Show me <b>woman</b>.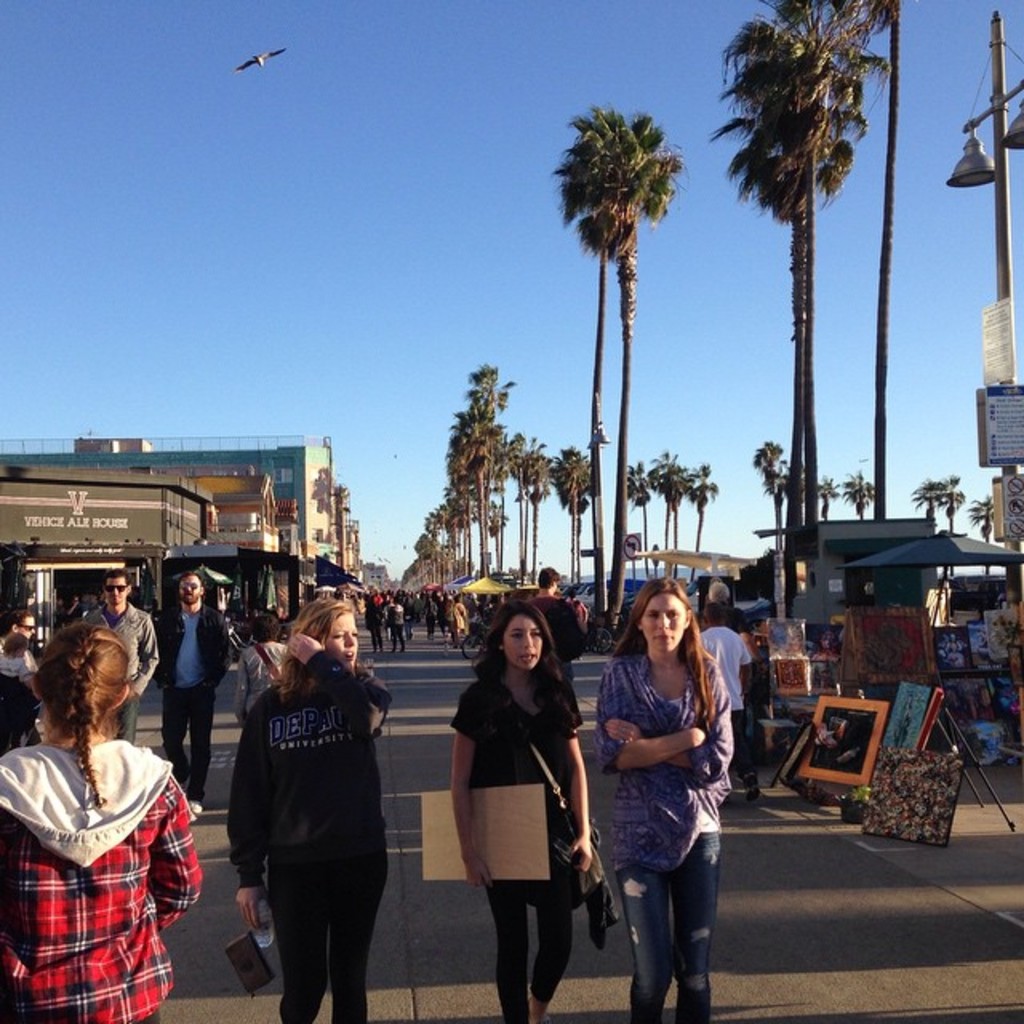
<b>woman</b> is here: box=[0, 622, 202, 1022].
